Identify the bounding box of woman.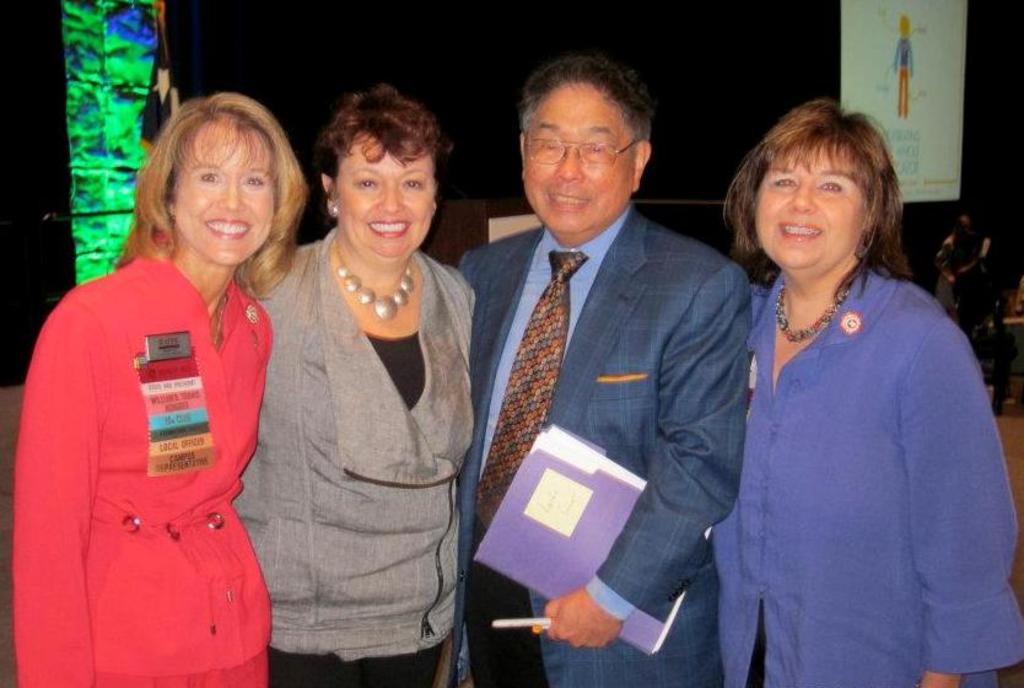
select_region(704, 106, 996, 687).
